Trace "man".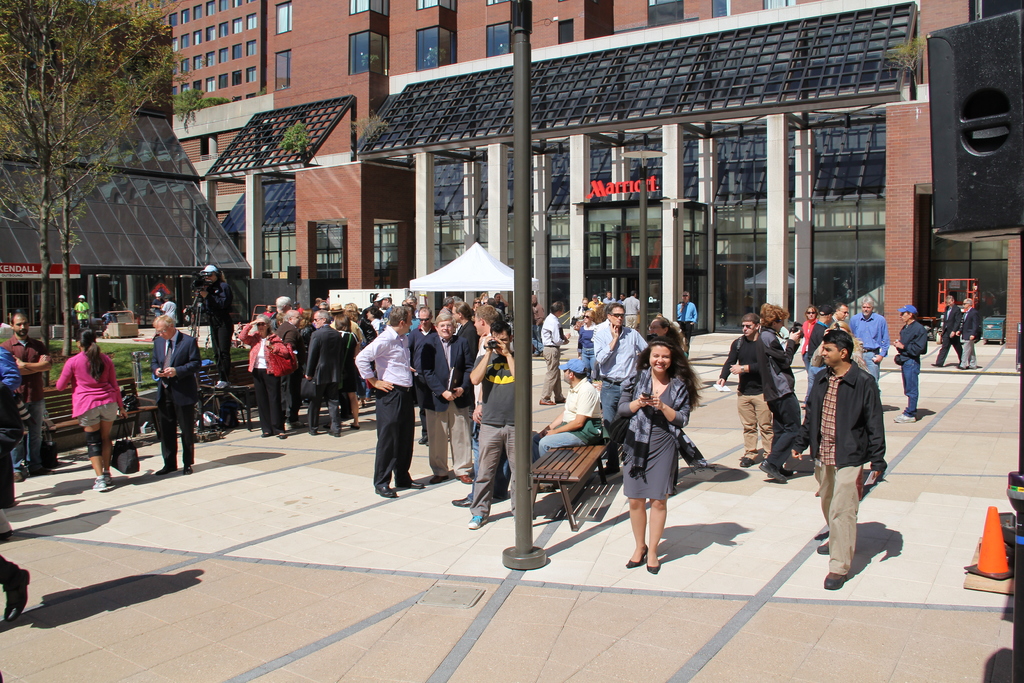
Traced to Rect(450, 300, 475, 448).
